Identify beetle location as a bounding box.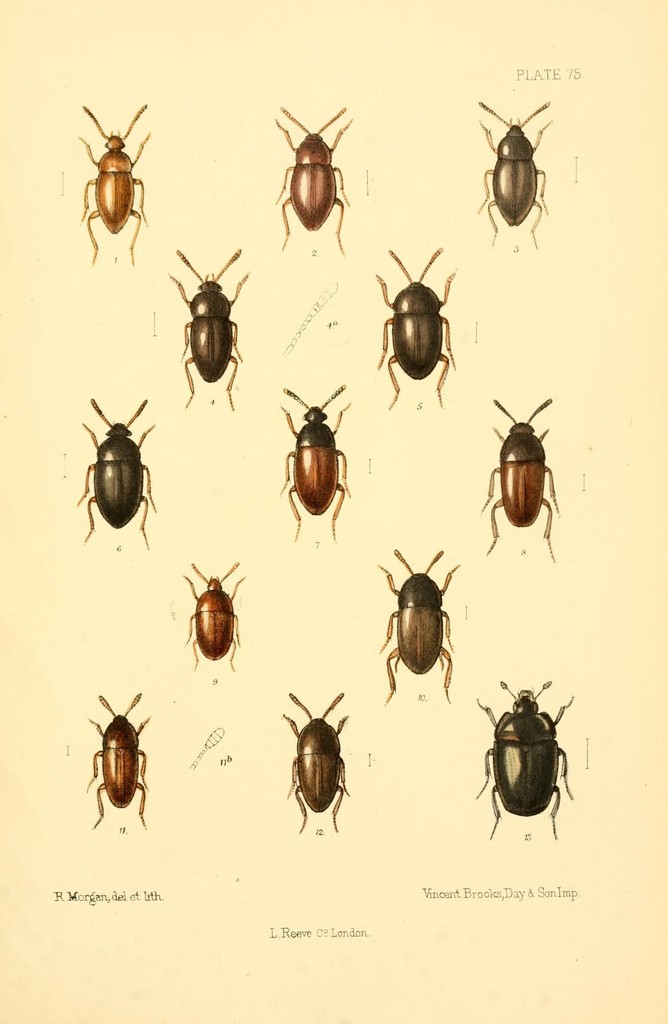
crop(85, 698, 153, 834).
